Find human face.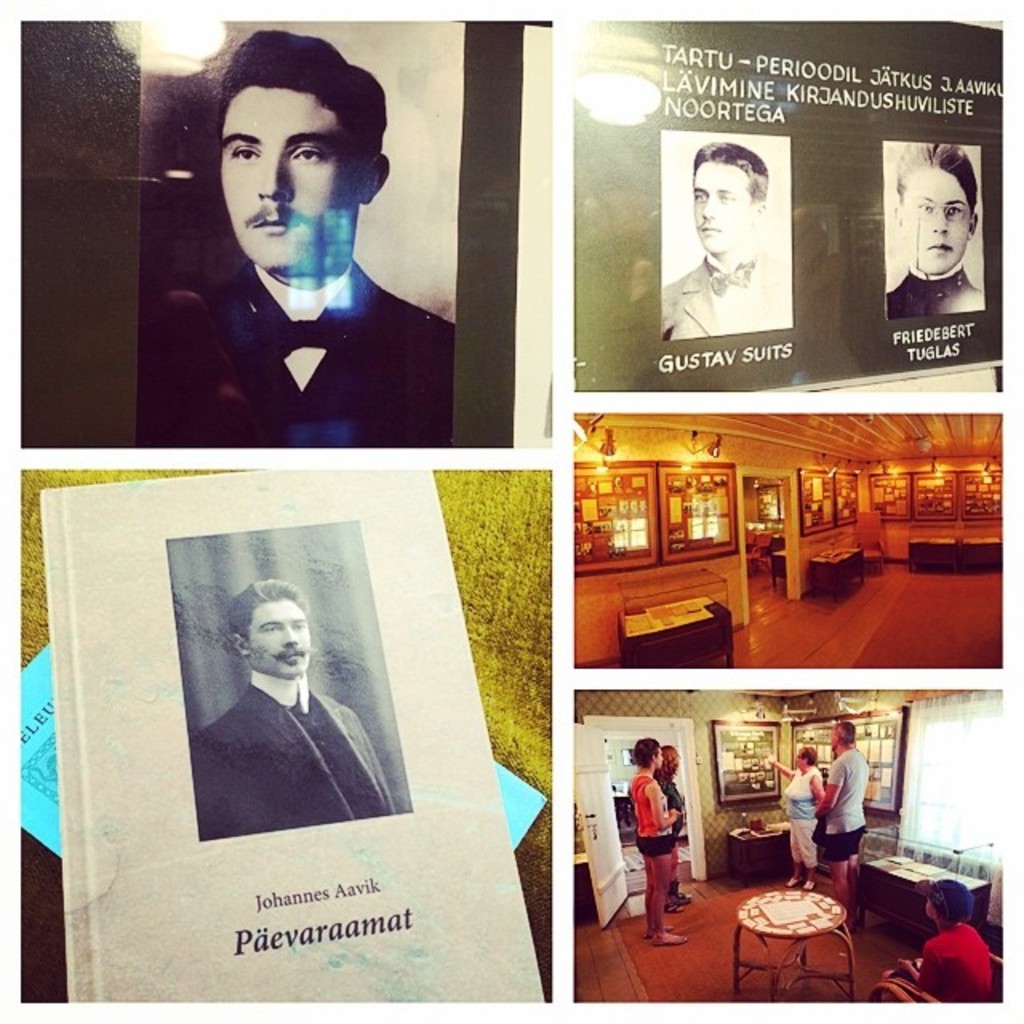
904/162/962/275.
